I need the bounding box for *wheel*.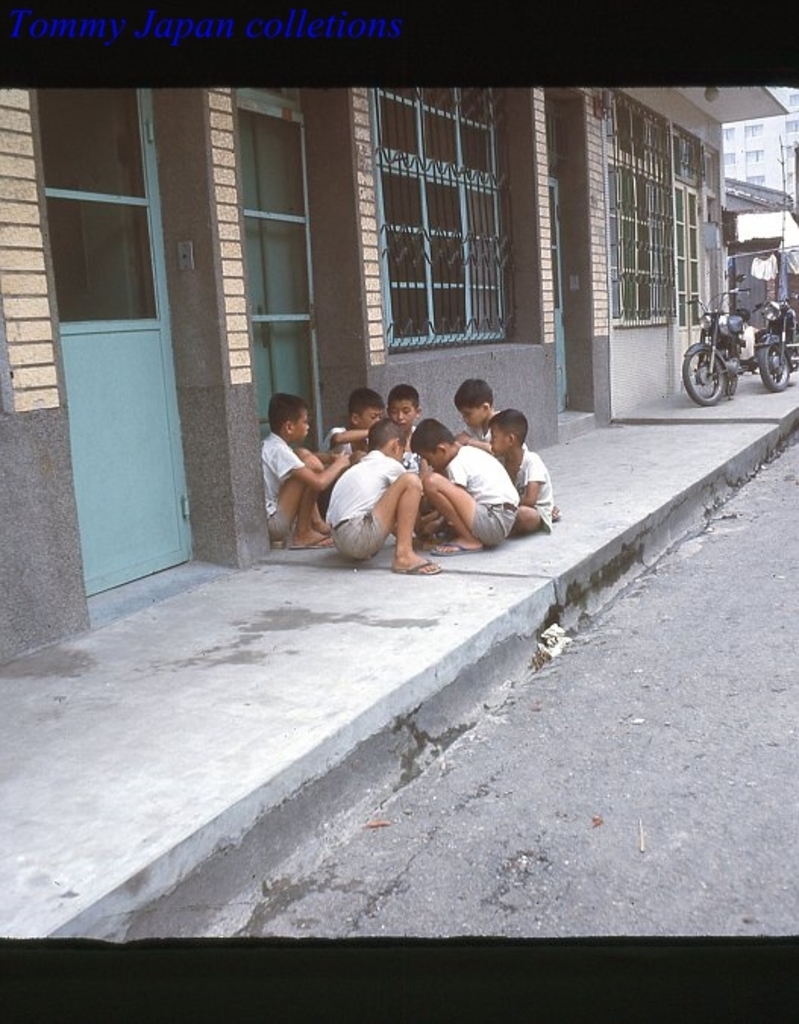
Here it is: 755 335 791 391.
